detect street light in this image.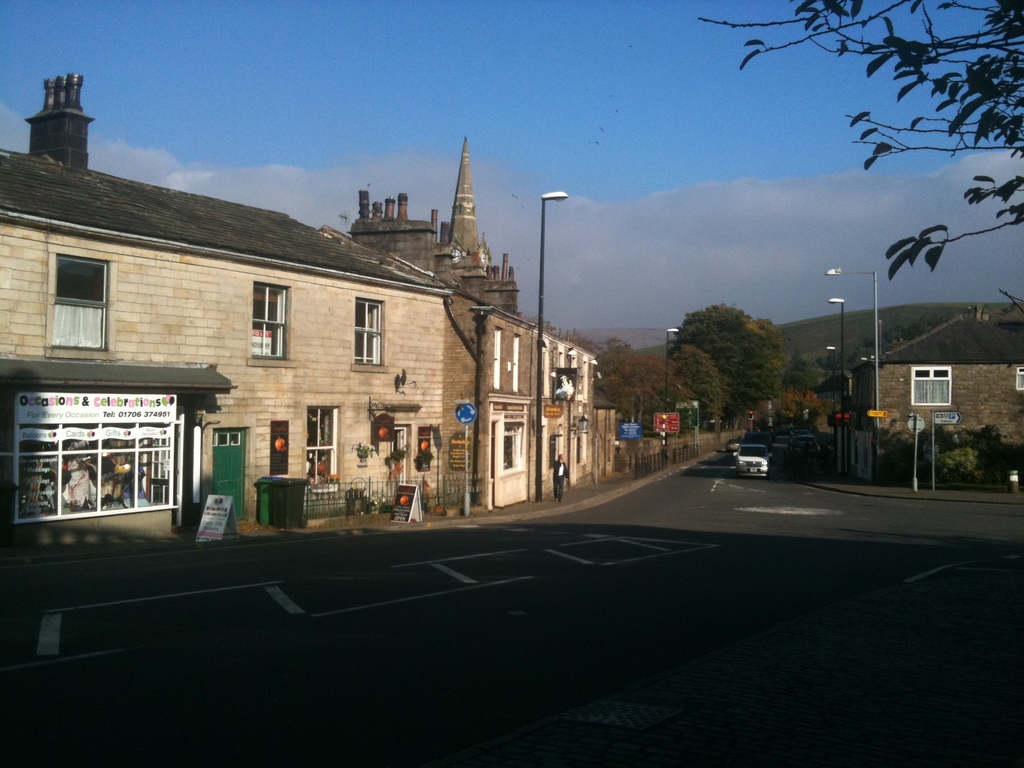
Detection: x1=827 y1=294 x2=856 y2=481.
